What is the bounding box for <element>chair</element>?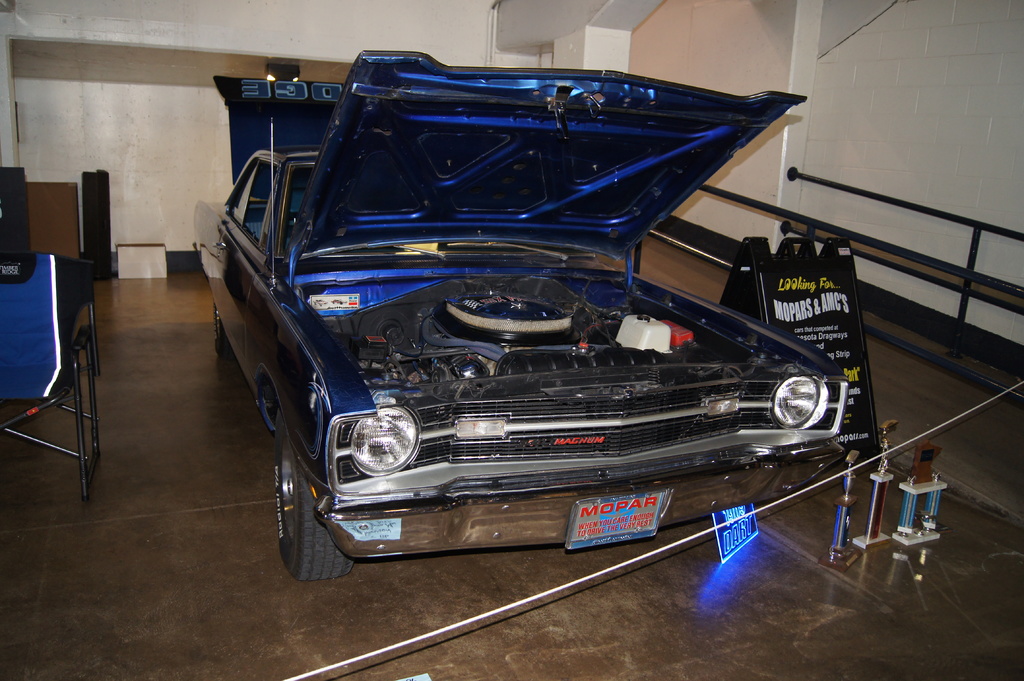
detection(13, 230, 107, 509).
